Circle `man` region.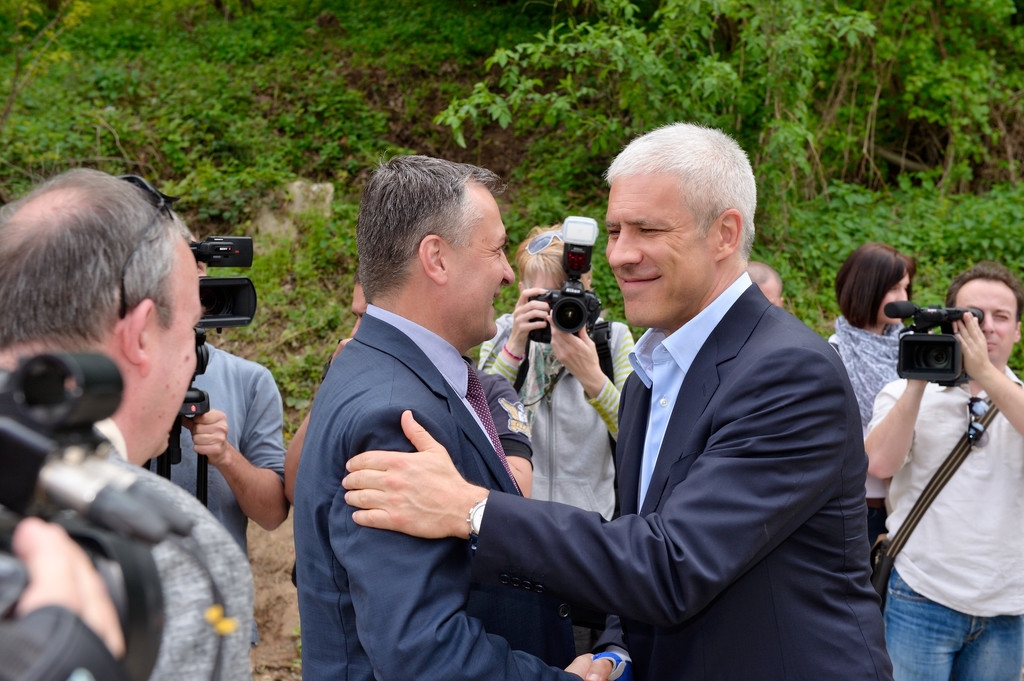
Region: crop(291, 153, 615, 680).
